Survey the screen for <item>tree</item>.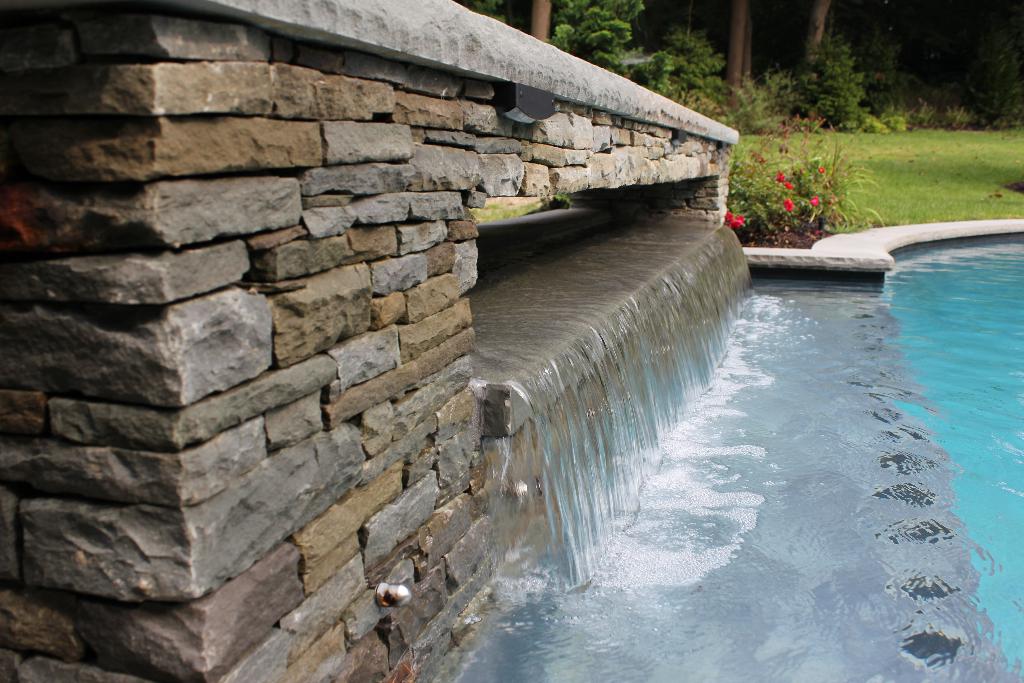
Survey found: {"left": 528, "top": 0, "right": 552, "bottom": 43}.
